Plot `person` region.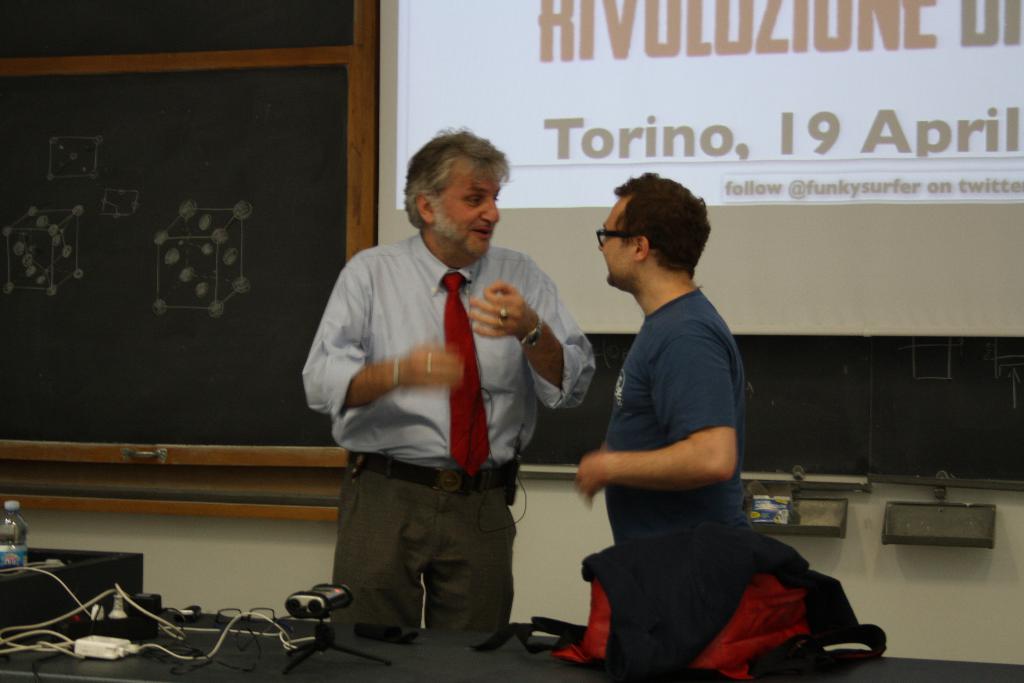
Plotted at bbox=[301, 121, 601, 653].
